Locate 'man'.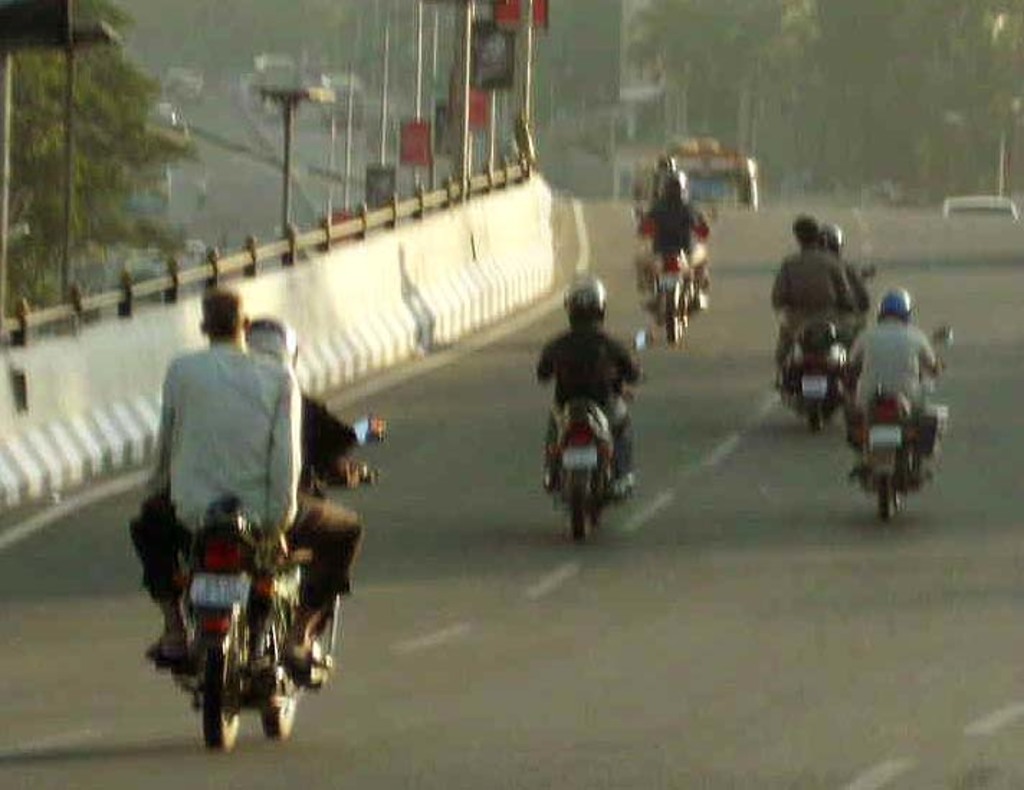
Bounding box: region(538, 269, 636, 501).
